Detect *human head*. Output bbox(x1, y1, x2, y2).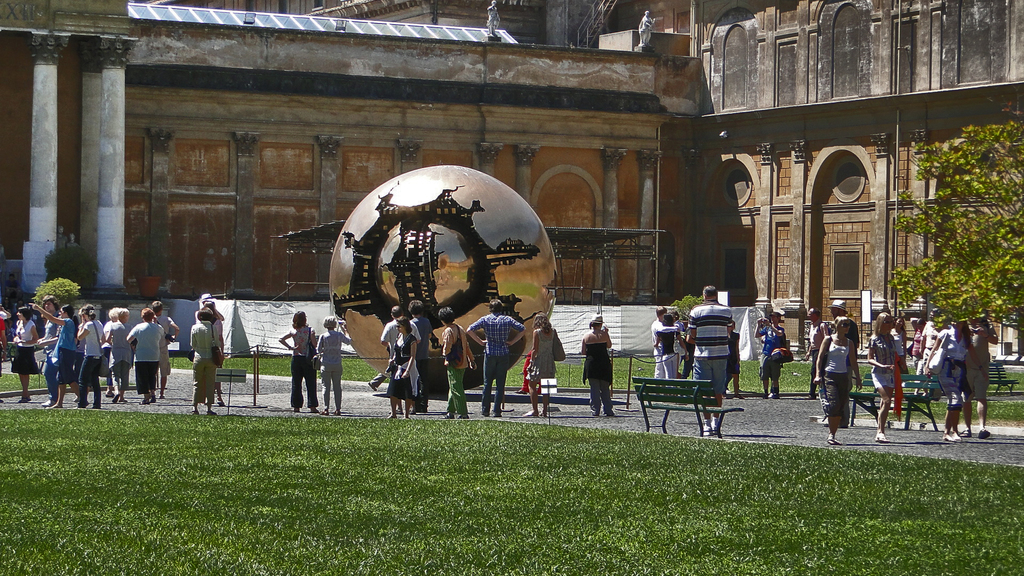
bbox(769, 312, 780, 324).
